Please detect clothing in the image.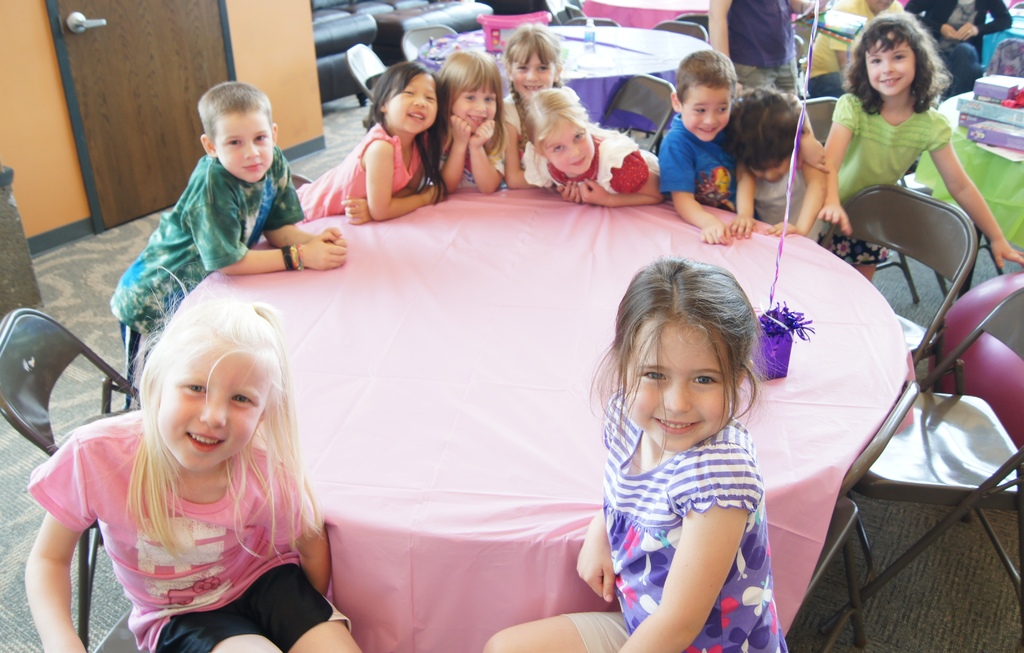
(535,122,655,197).
